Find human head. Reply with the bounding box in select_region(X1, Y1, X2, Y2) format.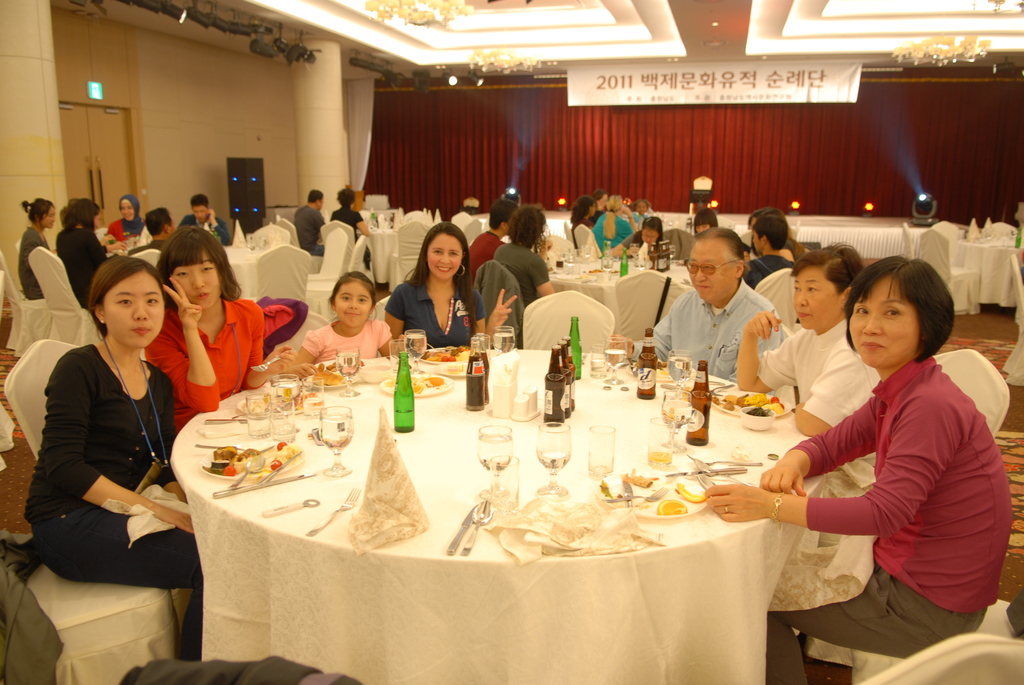
select_region(610, 193, 623, 210).
